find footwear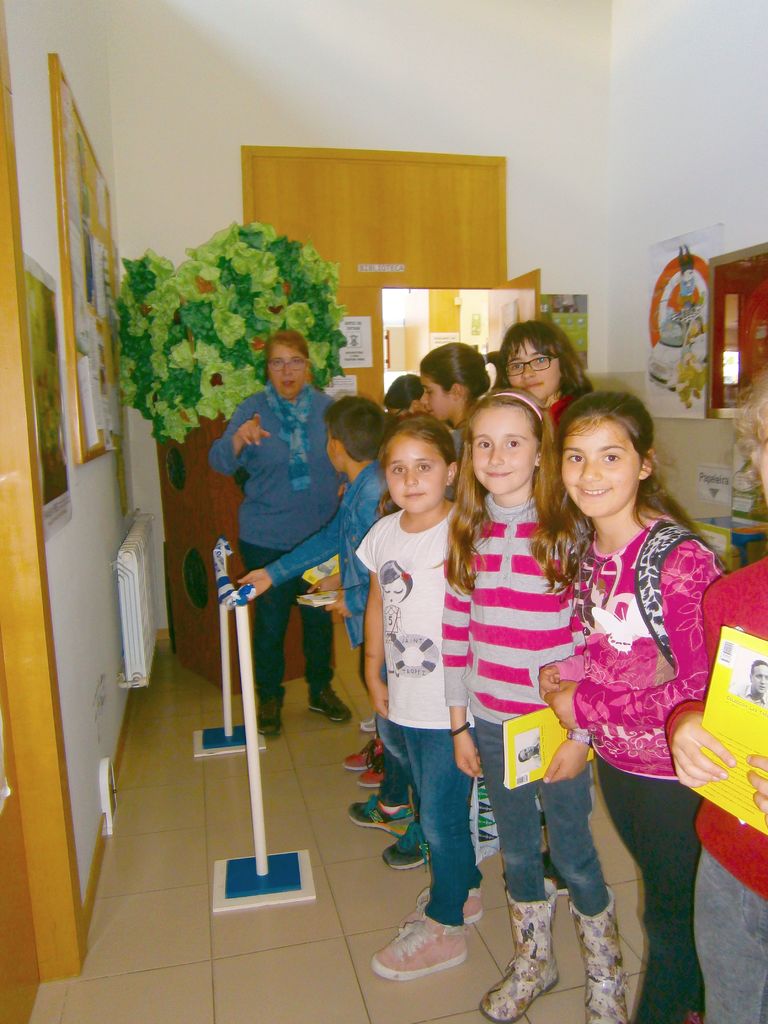
region(570, 889, 625, 1023)
